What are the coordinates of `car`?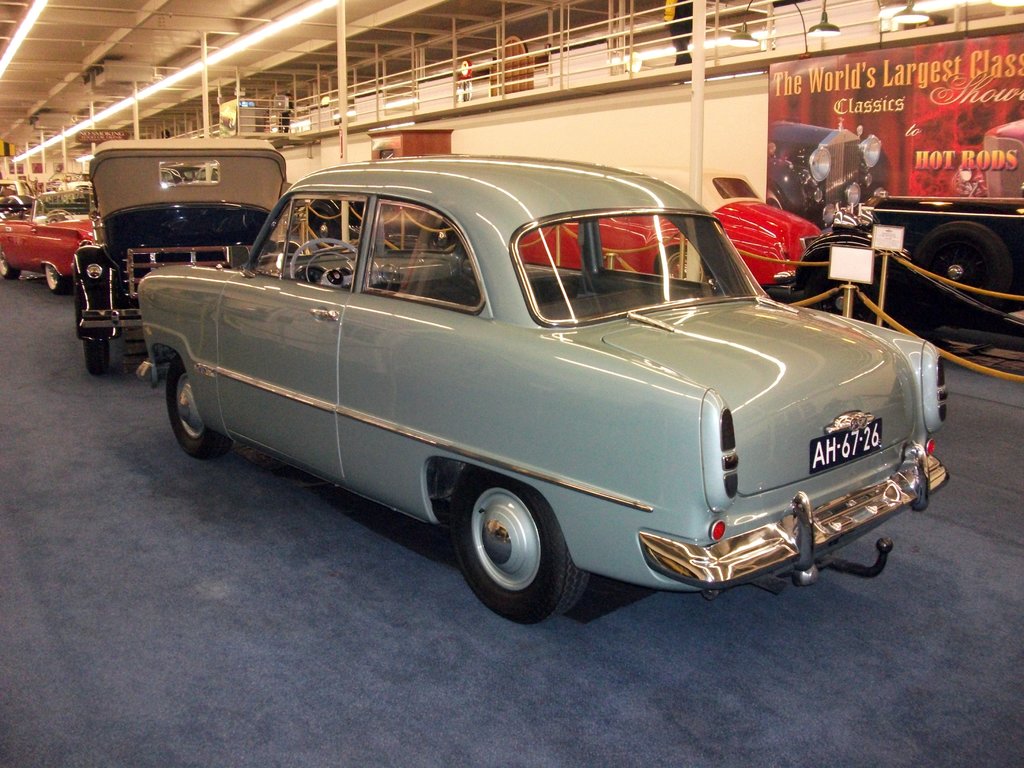
crop(68, 145, 281, 379).
